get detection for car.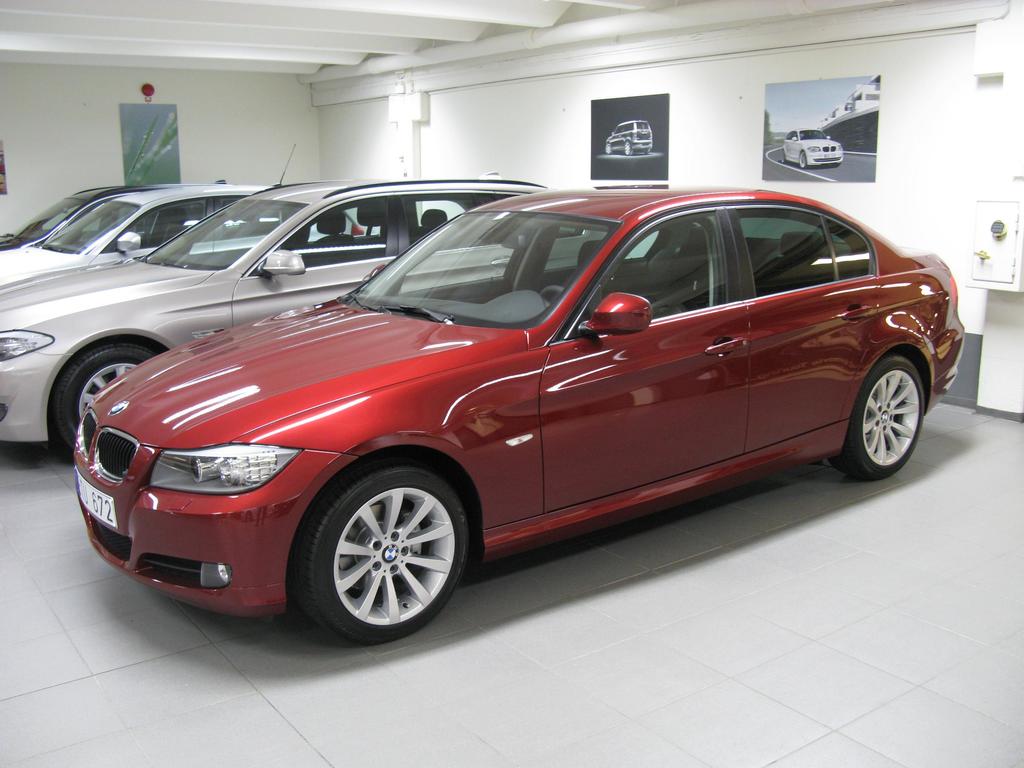
Detection: (left=783, top=127, right=849, bottom=167).
